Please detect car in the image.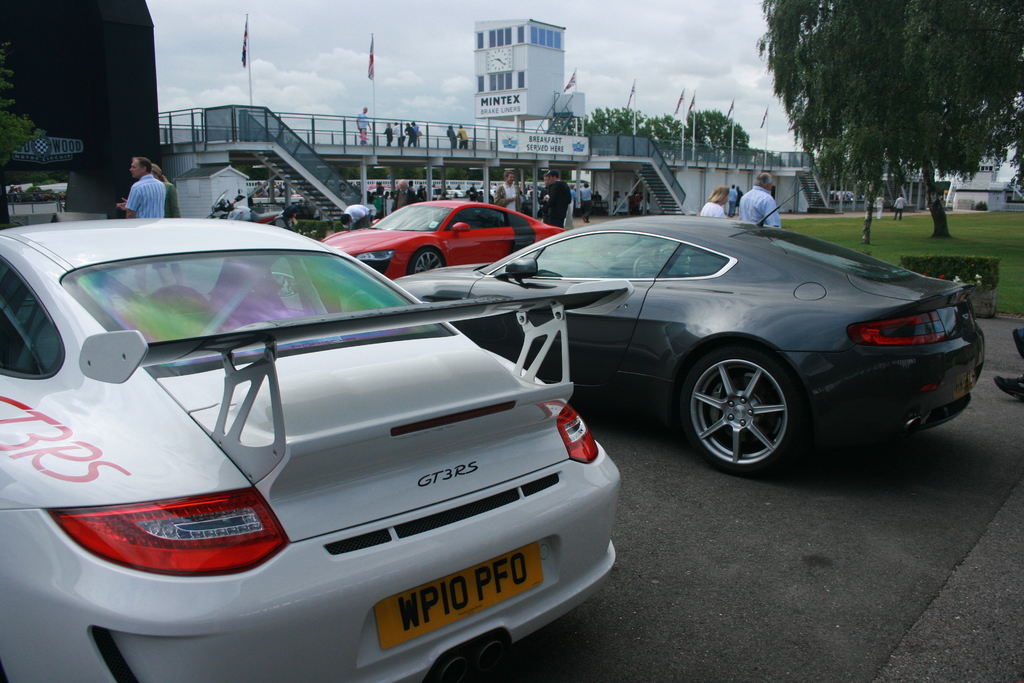
crop(317, 197, 560, 279).
